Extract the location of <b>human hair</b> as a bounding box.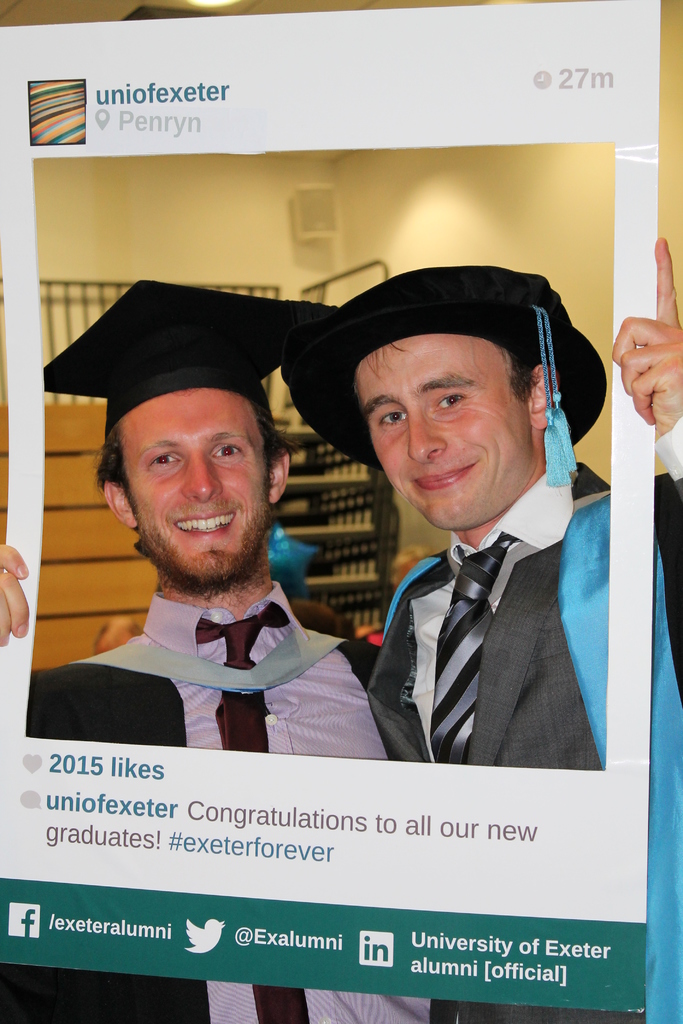
95, 397, 290, 511.
